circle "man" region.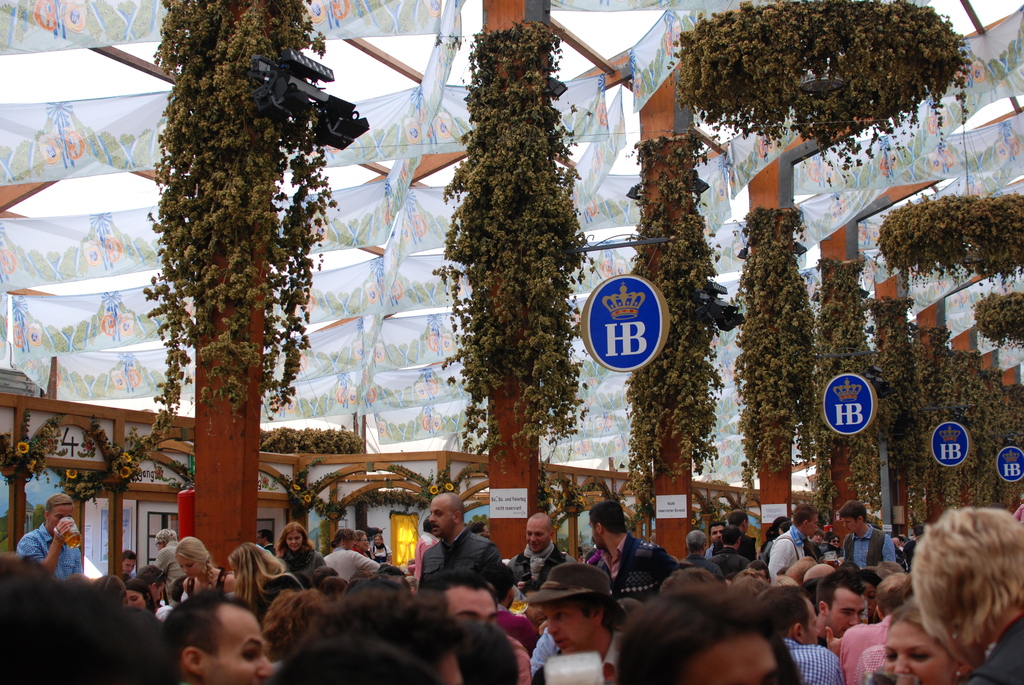
Region: x1=727 y1=510 x2=760 y2=561.
